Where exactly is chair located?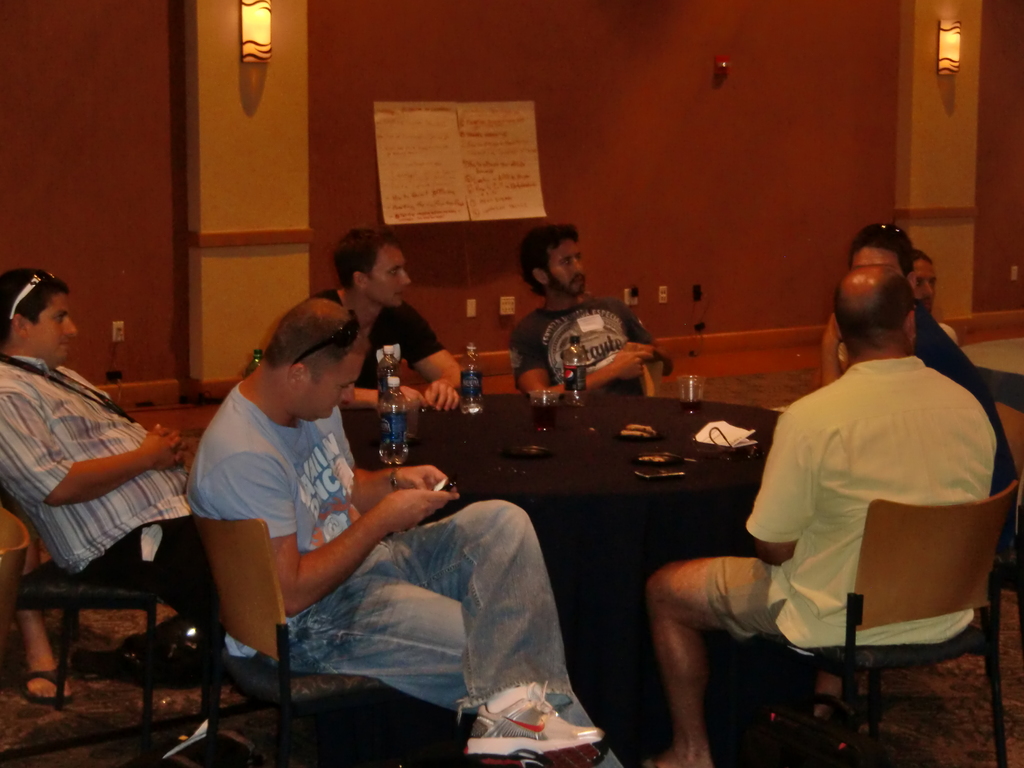
Its bounding box is crop(657, 431, 996, 767).
